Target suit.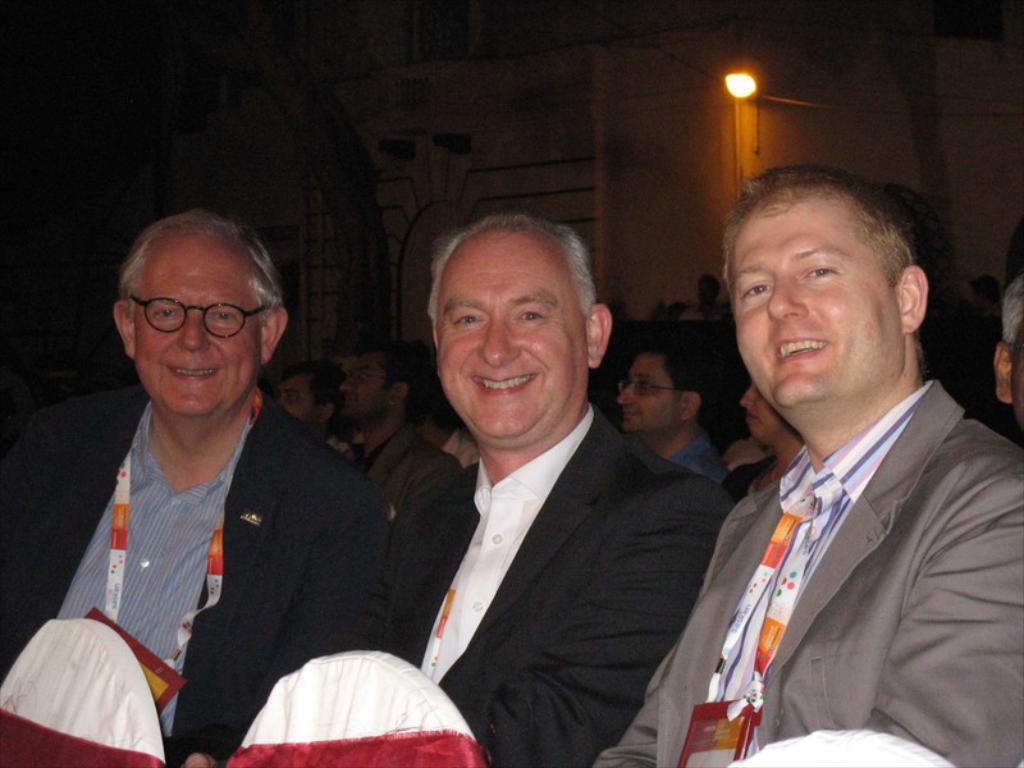
Target region: bbox=(596, 372, 1023, 767).
